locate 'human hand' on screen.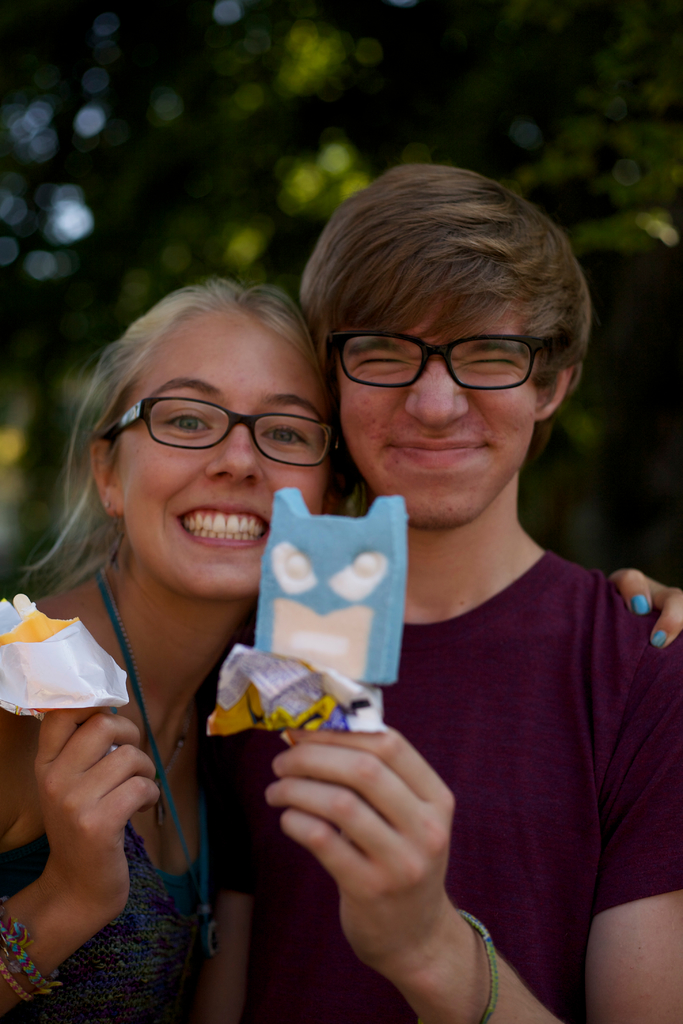
On screen at box=[29, 704, 163, 918].
